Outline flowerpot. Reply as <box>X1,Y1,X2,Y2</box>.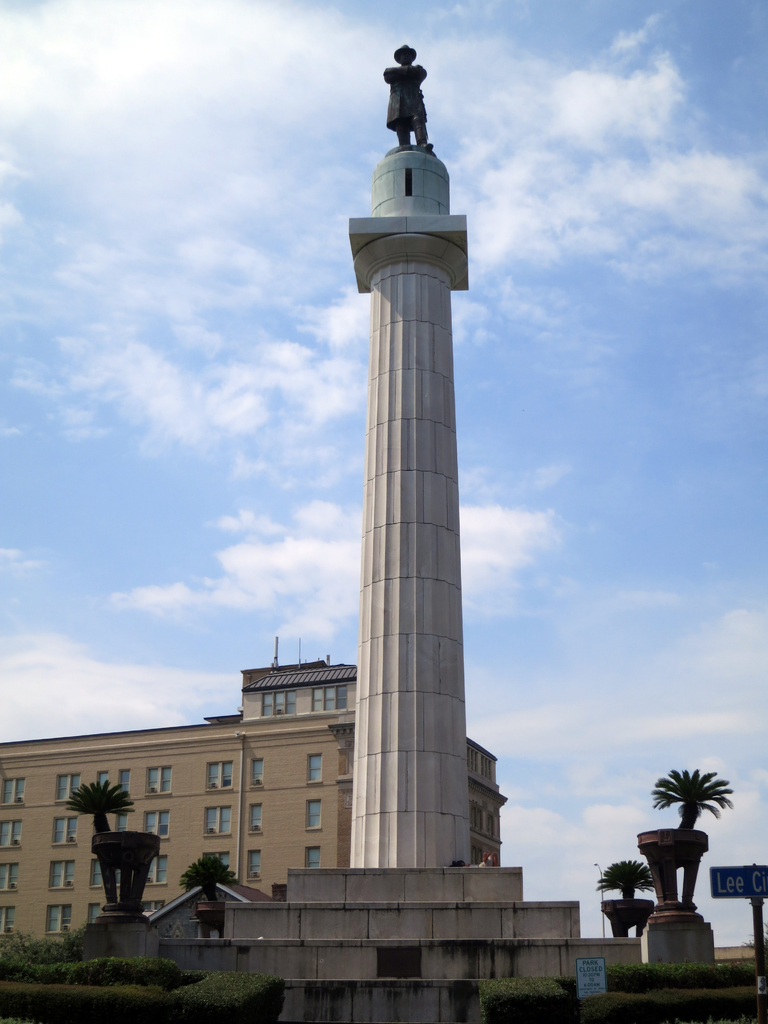
<box>90,833,150,912</box>.
